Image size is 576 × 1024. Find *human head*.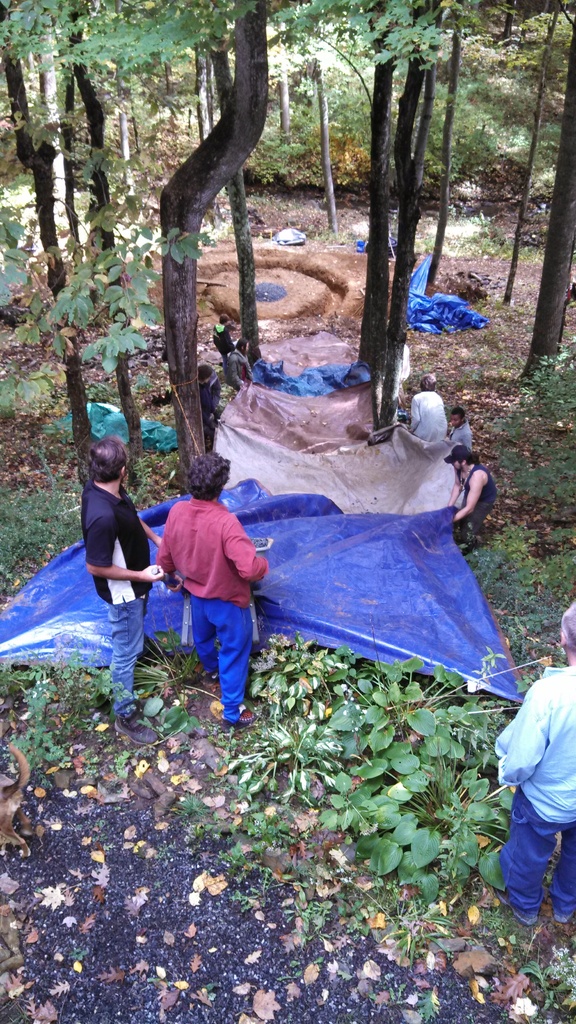
[419,374,435,391].
